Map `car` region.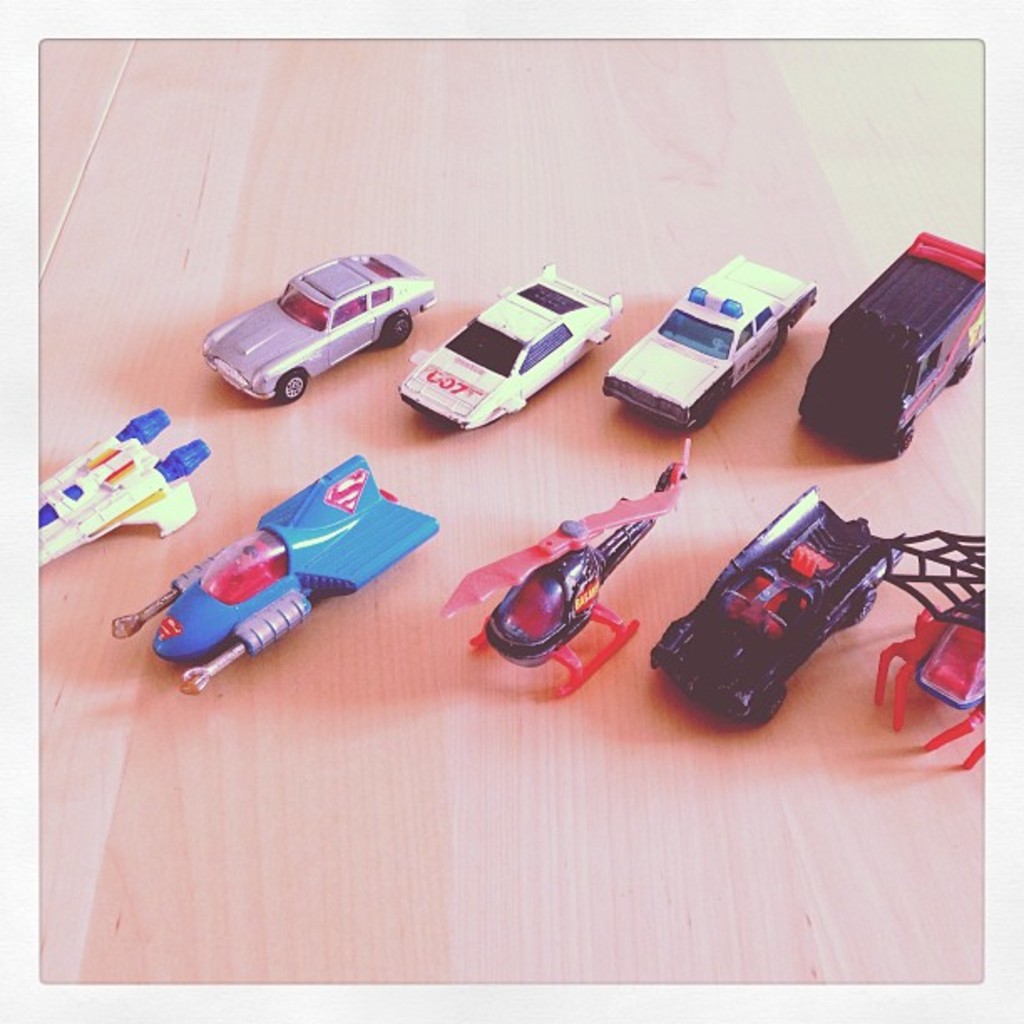
Mapped to crop(651, 490, 907, 735).
